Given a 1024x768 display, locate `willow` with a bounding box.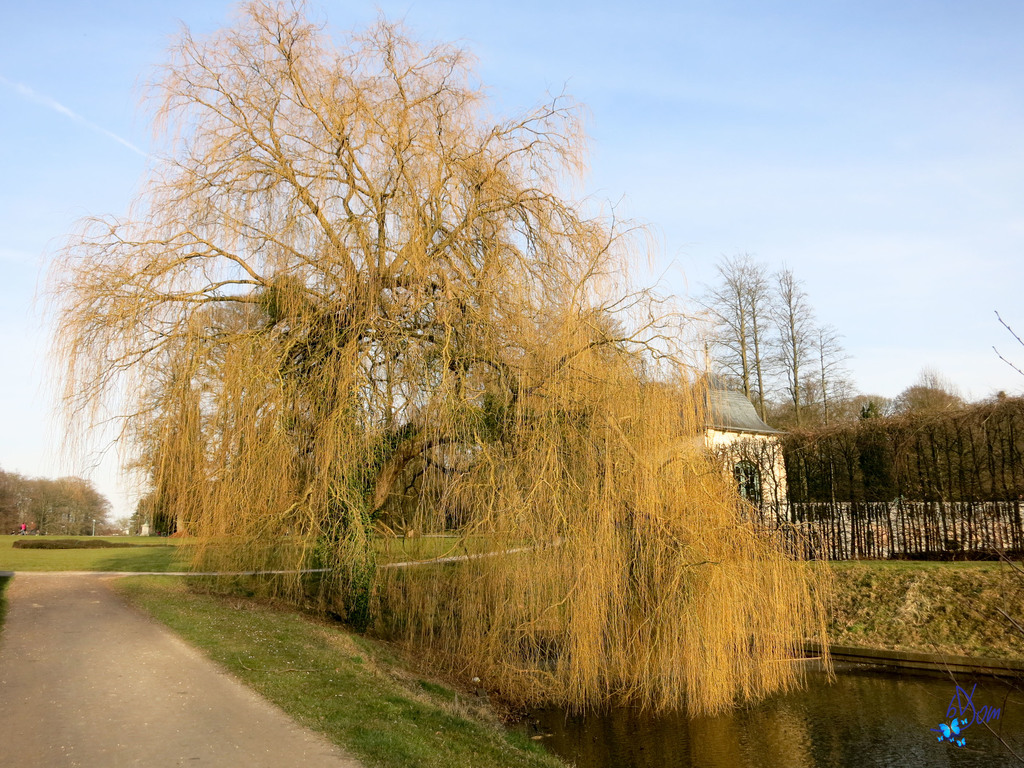
Located: 855 392 890 419.
